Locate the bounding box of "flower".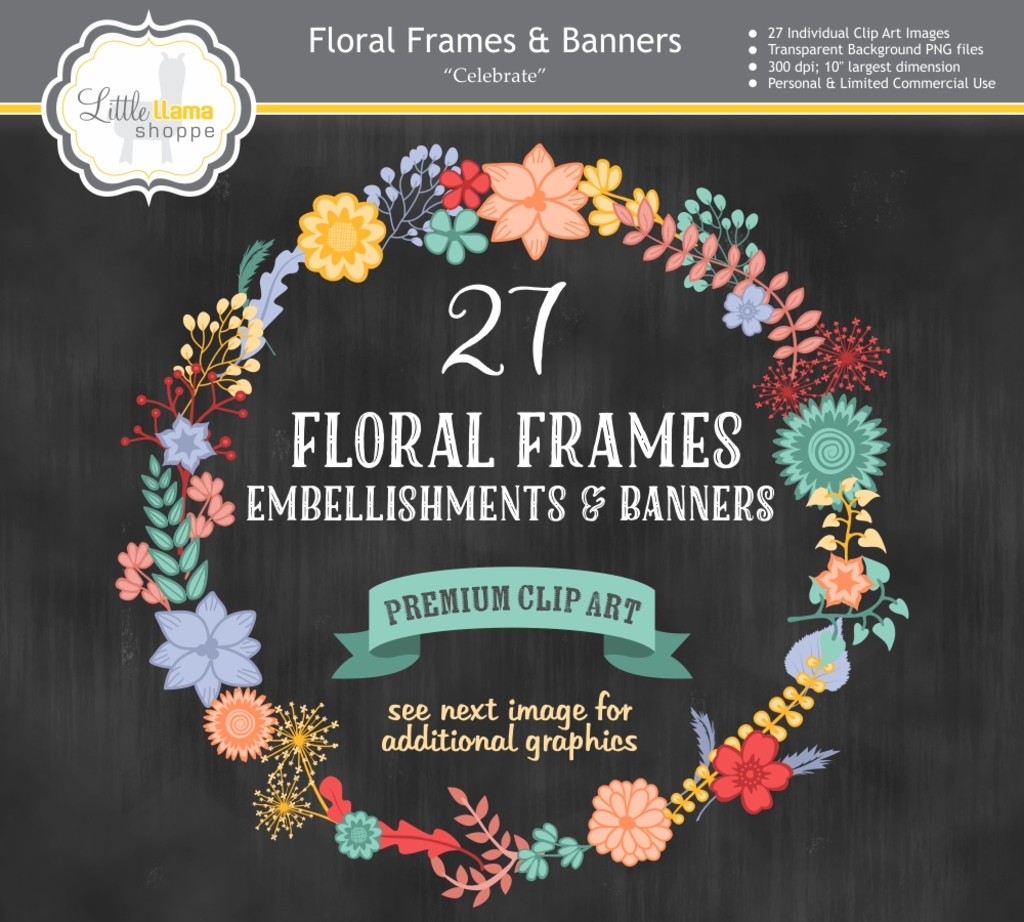
Bounding box: Rect(252, 766, 316, 840).
